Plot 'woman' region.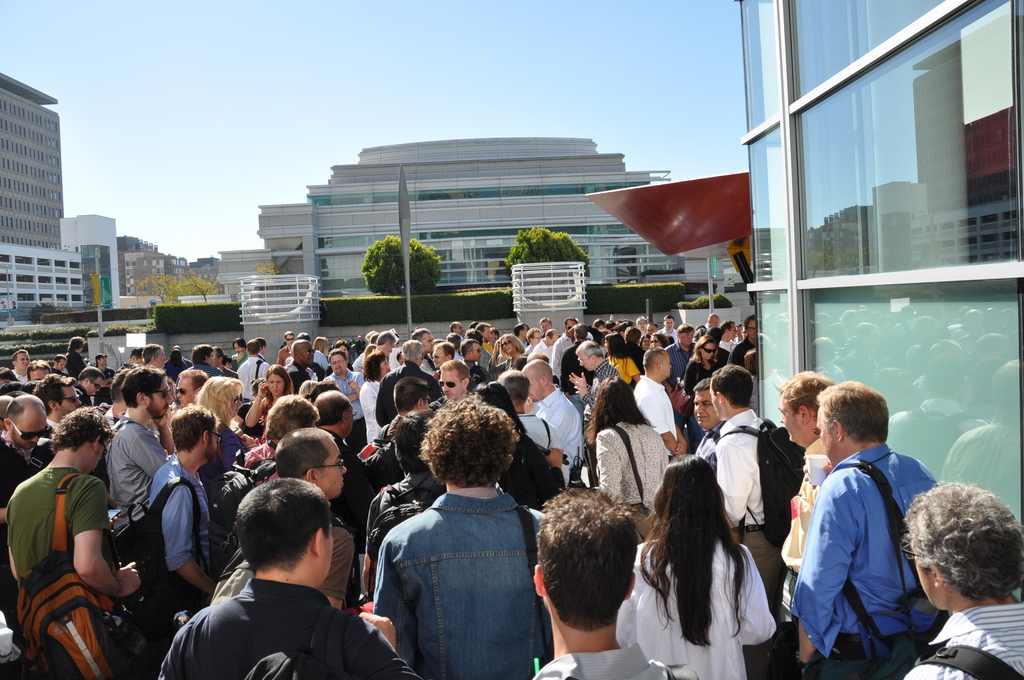
Plotted at [x1=470, y1=381, x2=562, y2=506].
